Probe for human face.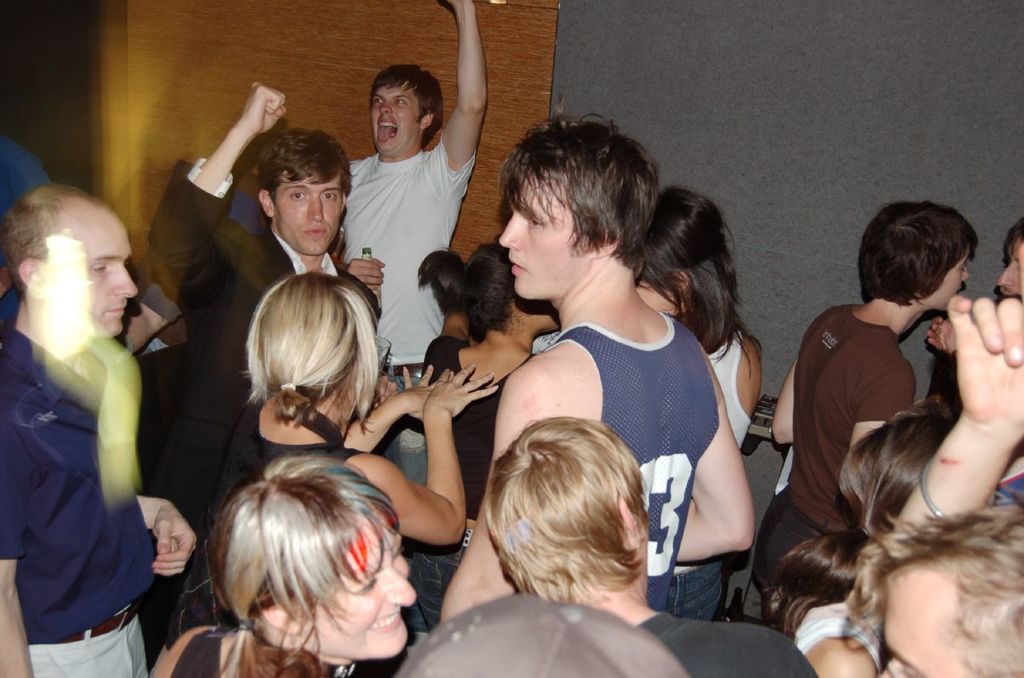
Probe result: l=497, t=177, r=586, b=298.
